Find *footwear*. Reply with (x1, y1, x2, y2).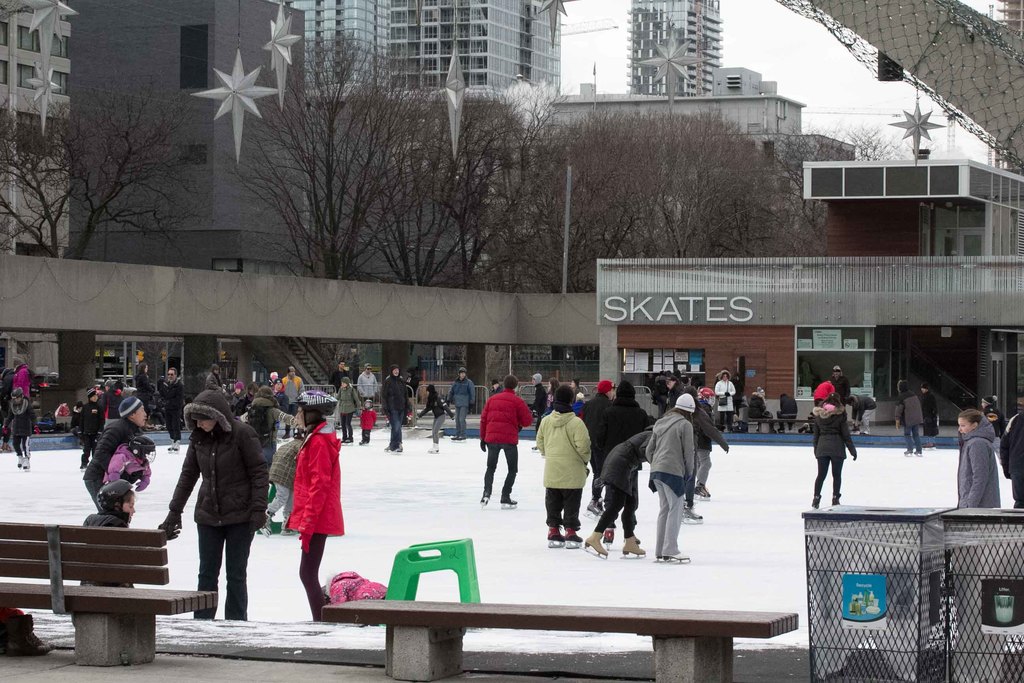
(20, 459, 31, 472).
